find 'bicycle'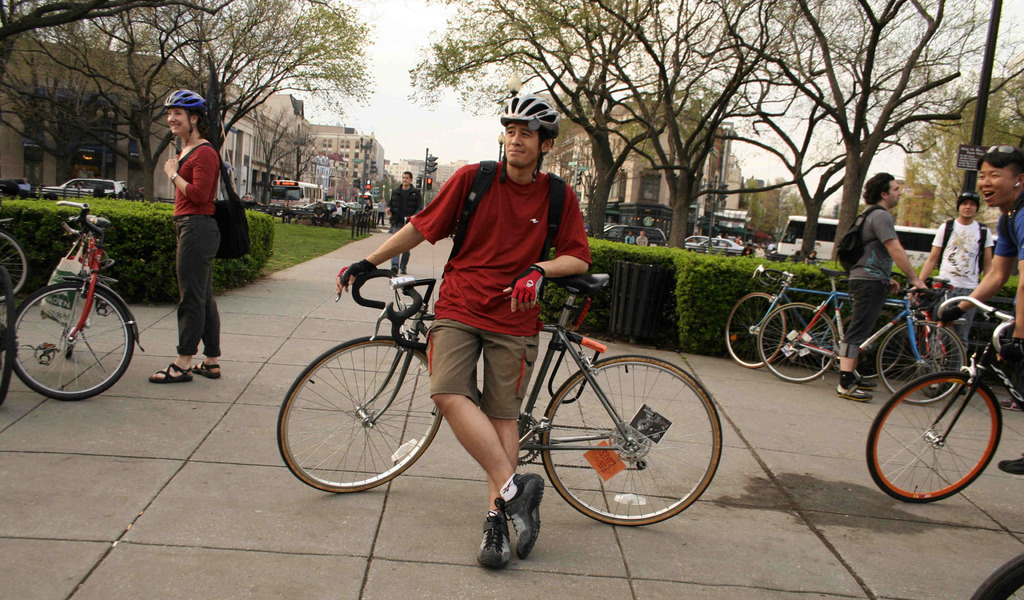
left=341, top=248, right=724, bottom=534
